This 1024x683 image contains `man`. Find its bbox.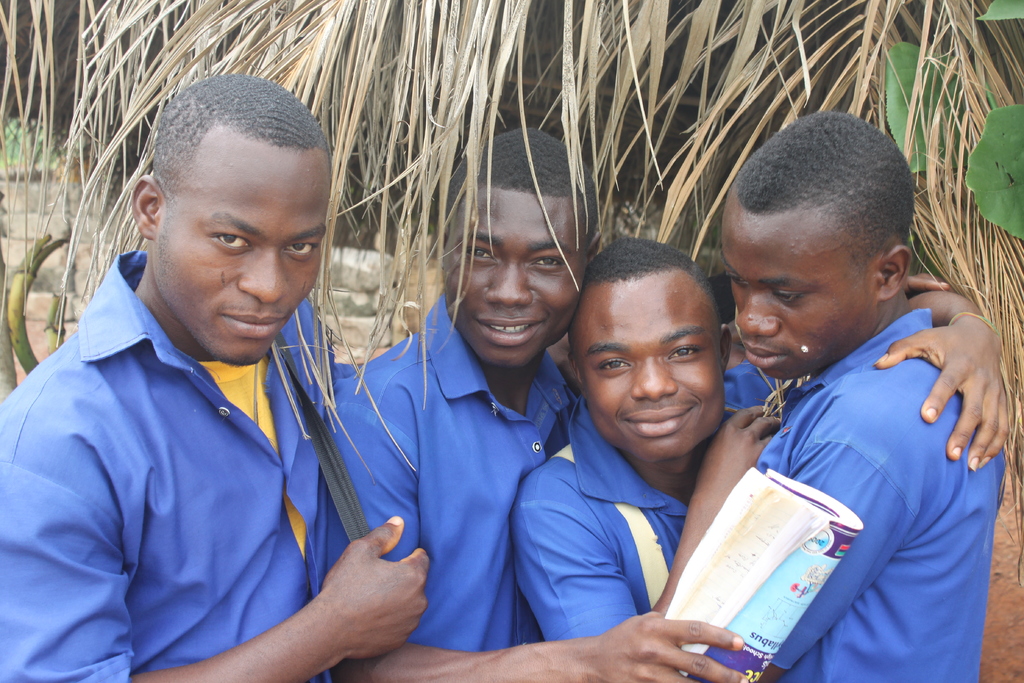
select_region(506, 235, 1012, 641).
